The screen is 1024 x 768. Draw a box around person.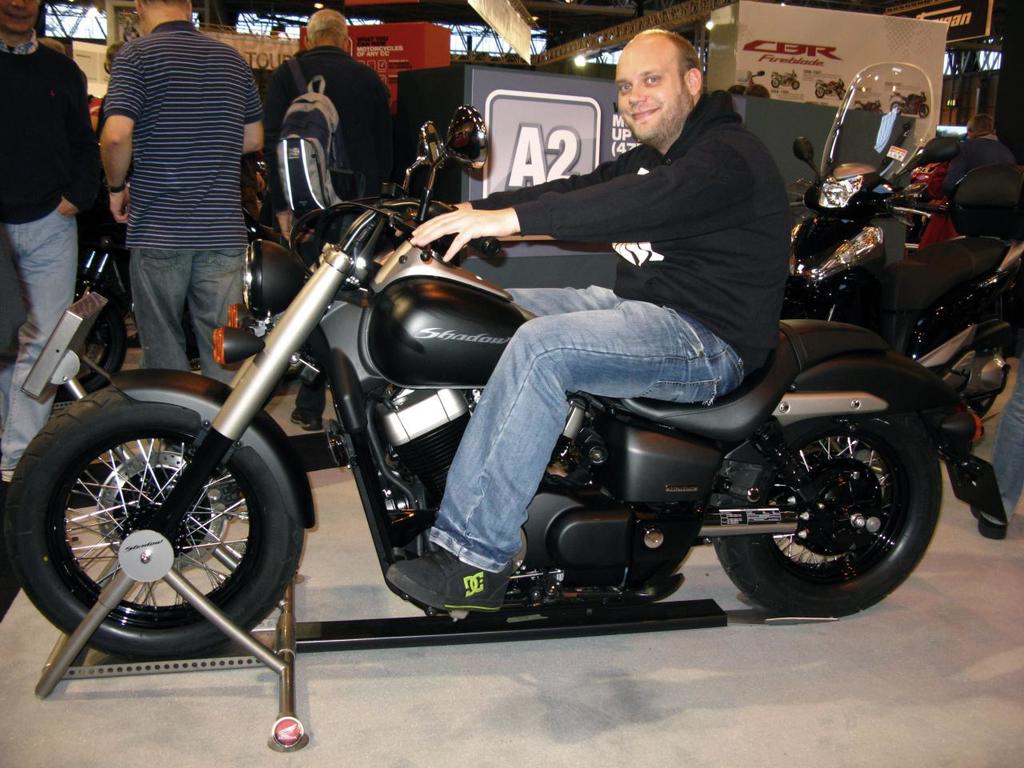
select_region(260, 8, 394, 266).
